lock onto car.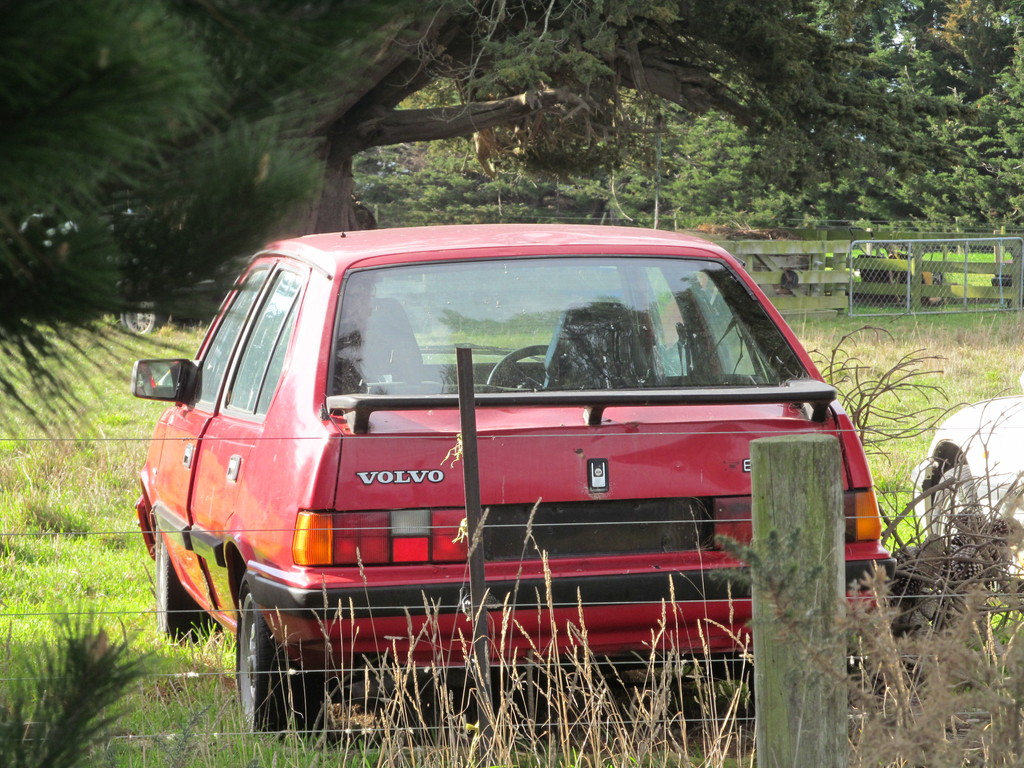
Locked: <region>102, 246, 260, 339</region>.
